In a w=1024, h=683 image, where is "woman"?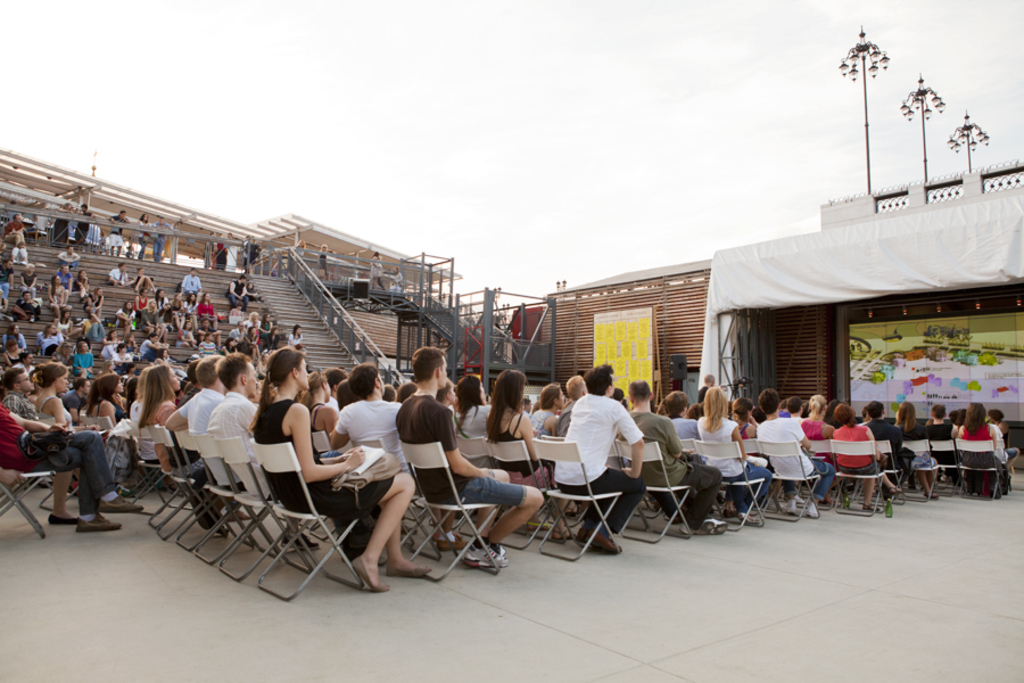
(134, 265, 155, 289).
